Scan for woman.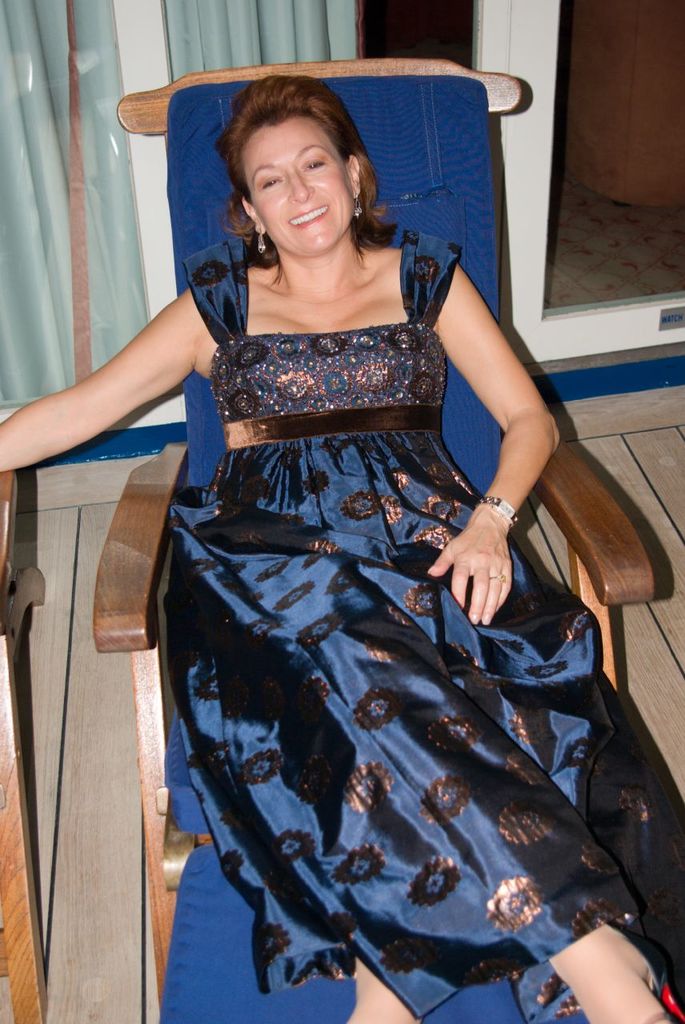
Scan result: l=0, t=79, r=656, b=1023.
